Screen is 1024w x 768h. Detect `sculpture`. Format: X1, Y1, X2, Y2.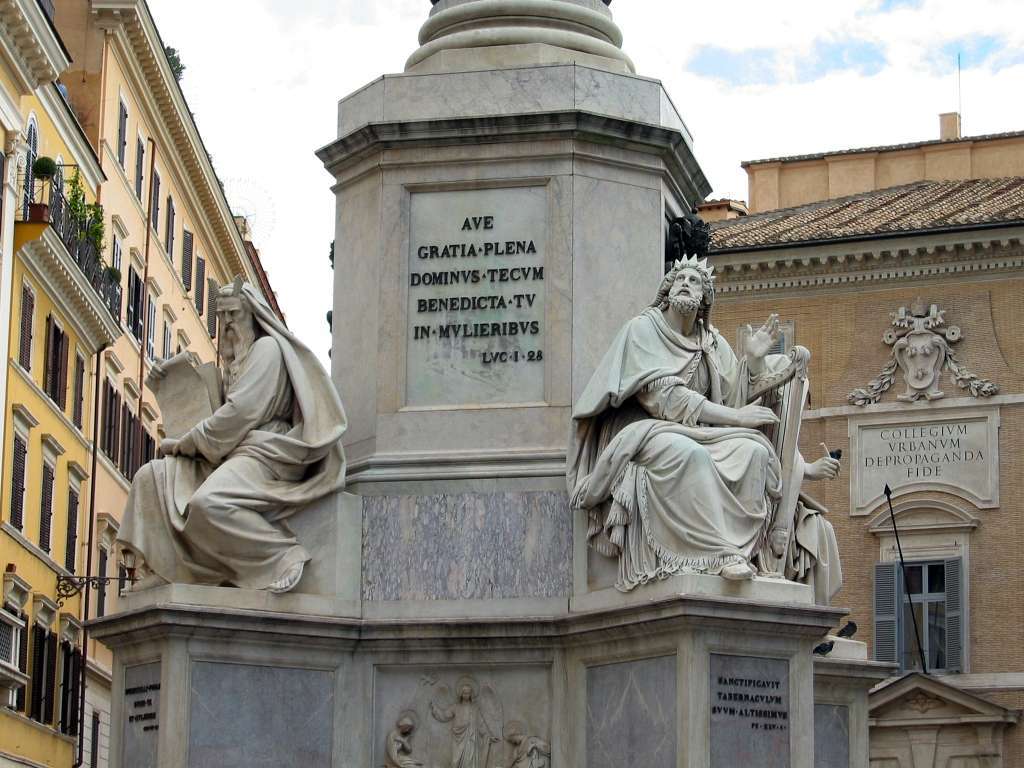
428, 679, 515, 767.
